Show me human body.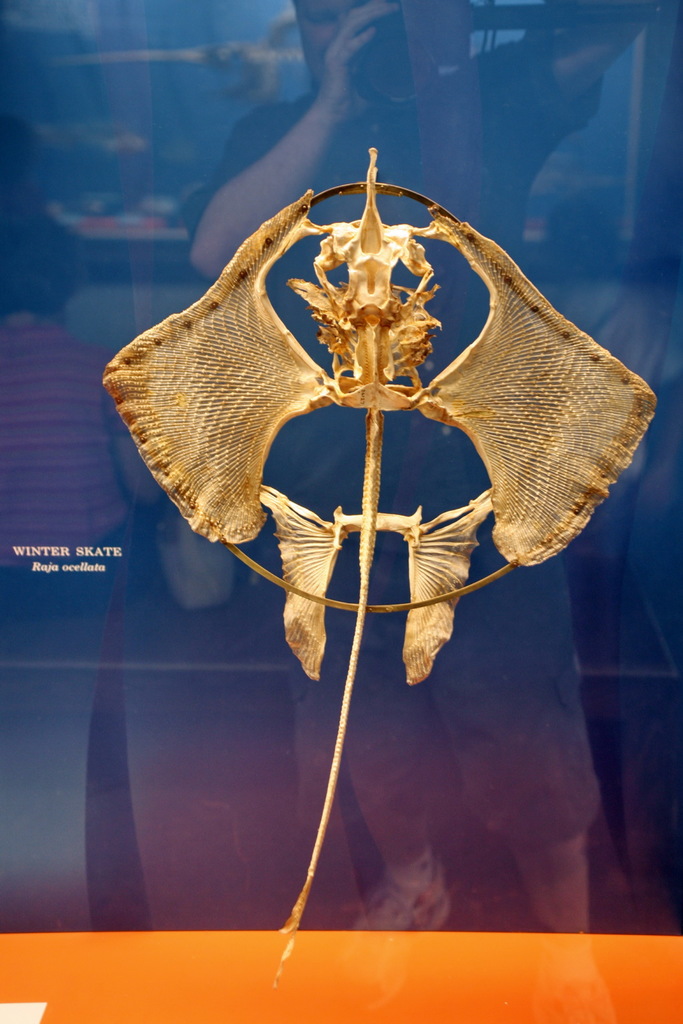
human body is here: bbox=(193, 0, 662, 1023).
